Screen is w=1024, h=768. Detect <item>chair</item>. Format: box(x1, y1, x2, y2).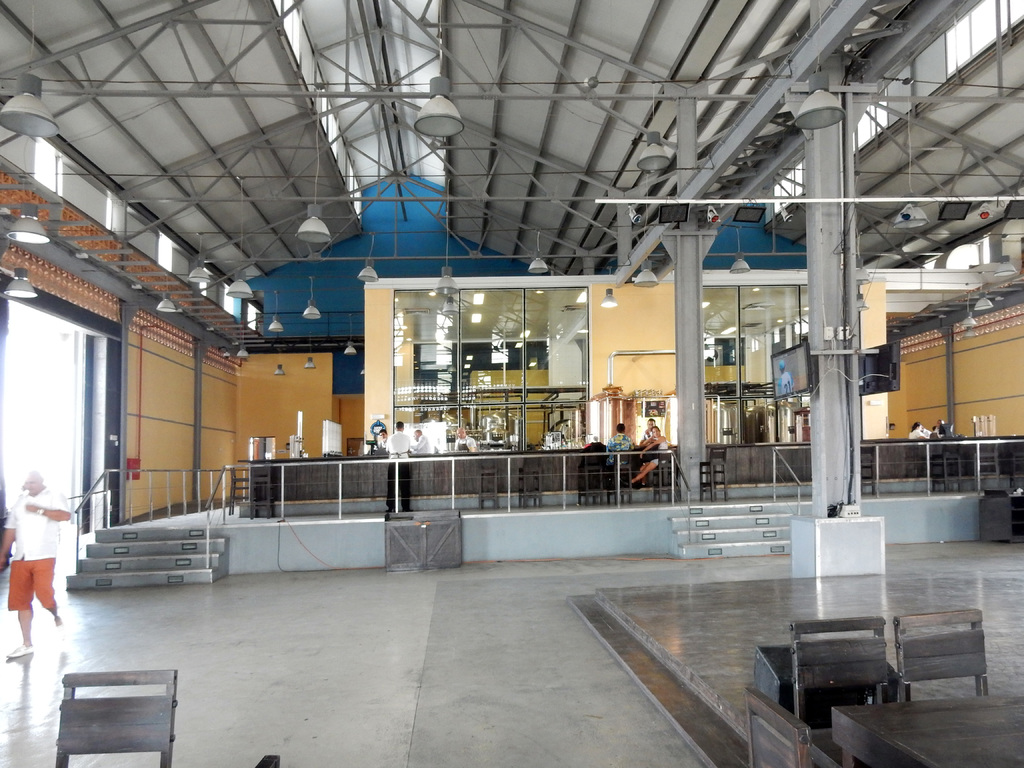
box(515, 458, 542, 506).
